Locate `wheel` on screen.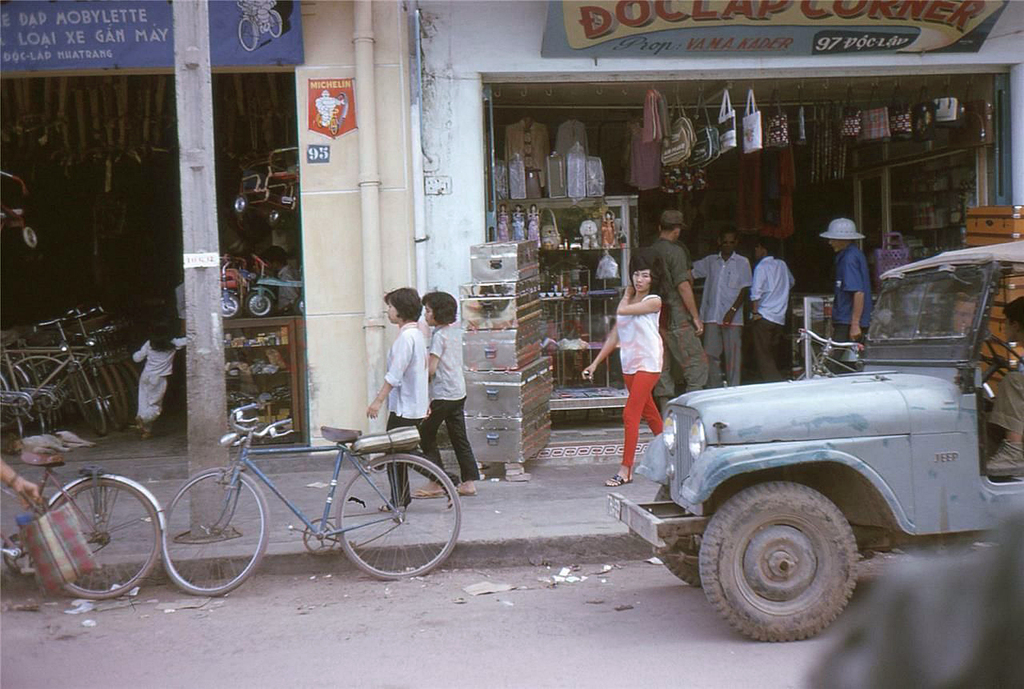
On screen at 247:289:274:318.
